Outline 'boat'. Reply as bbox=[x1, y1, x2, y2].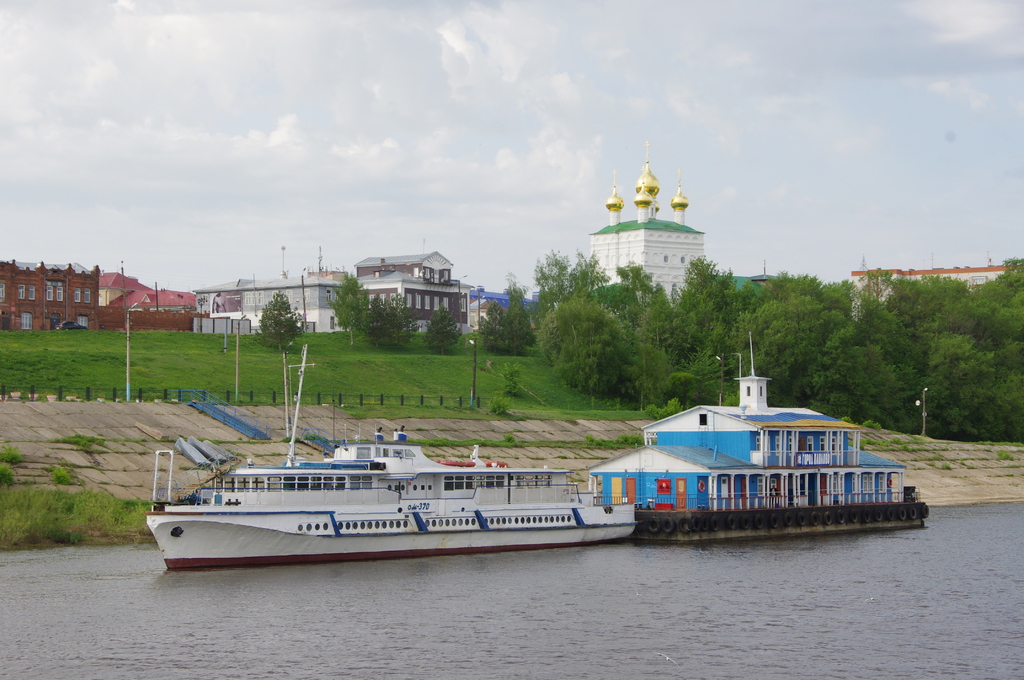
bbox=[131, 417, 637, 575].
